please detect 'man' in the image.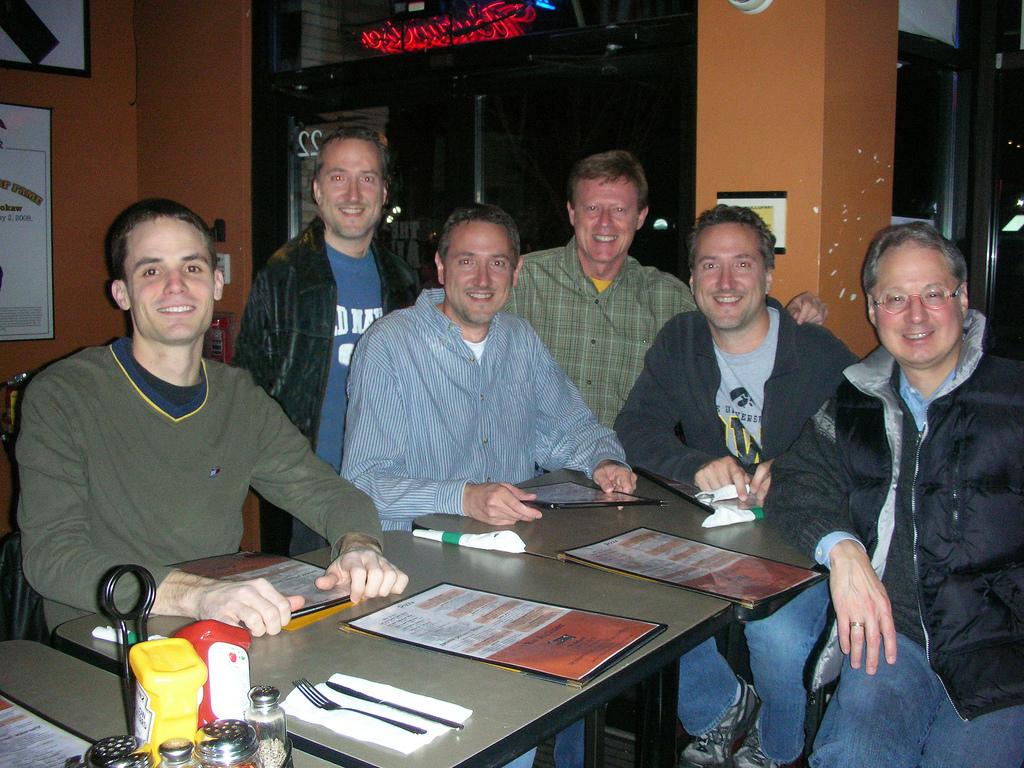
l=10, t=197, r=410, b=636.
